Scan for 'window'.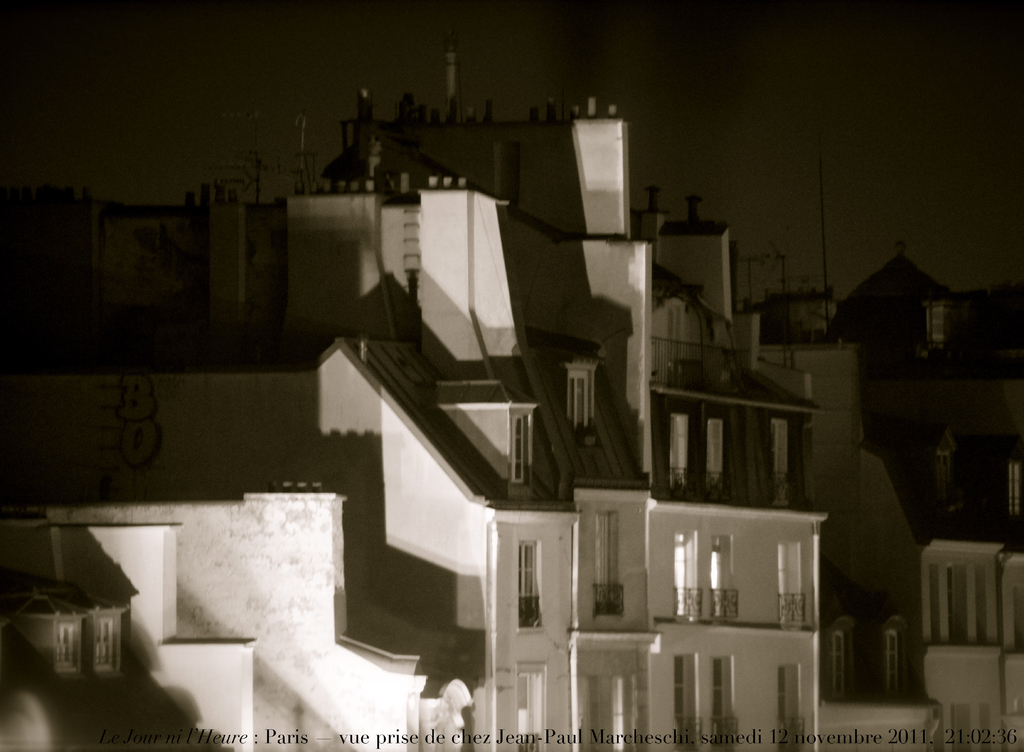
Scan result: box(771, 418, 796, 474).
